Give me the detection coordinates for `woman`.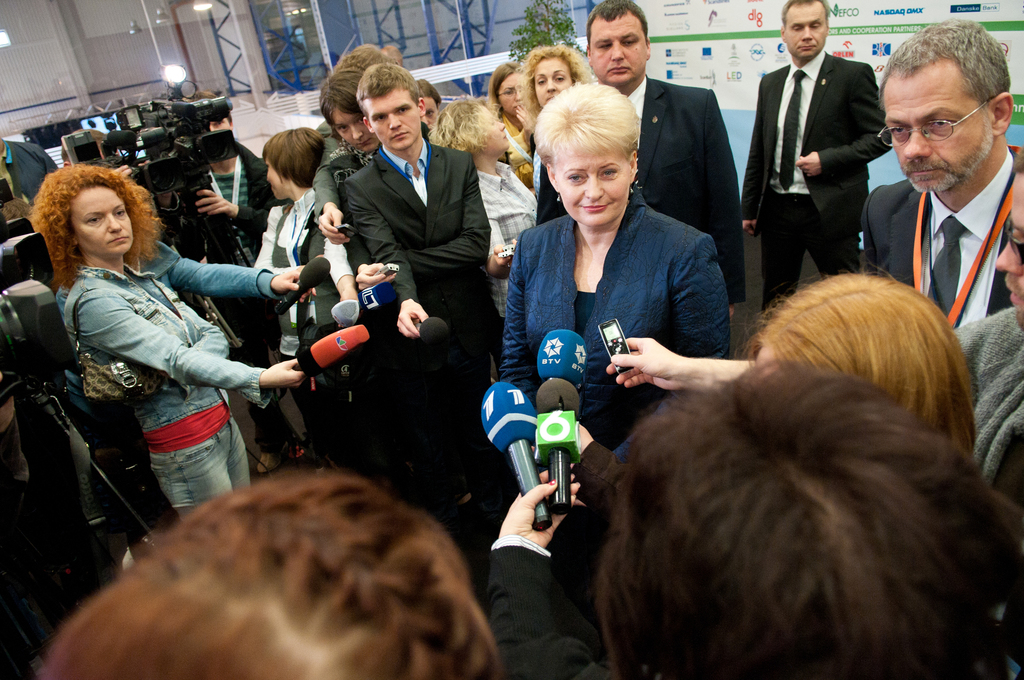
locate(513, 44, 584, 129).
